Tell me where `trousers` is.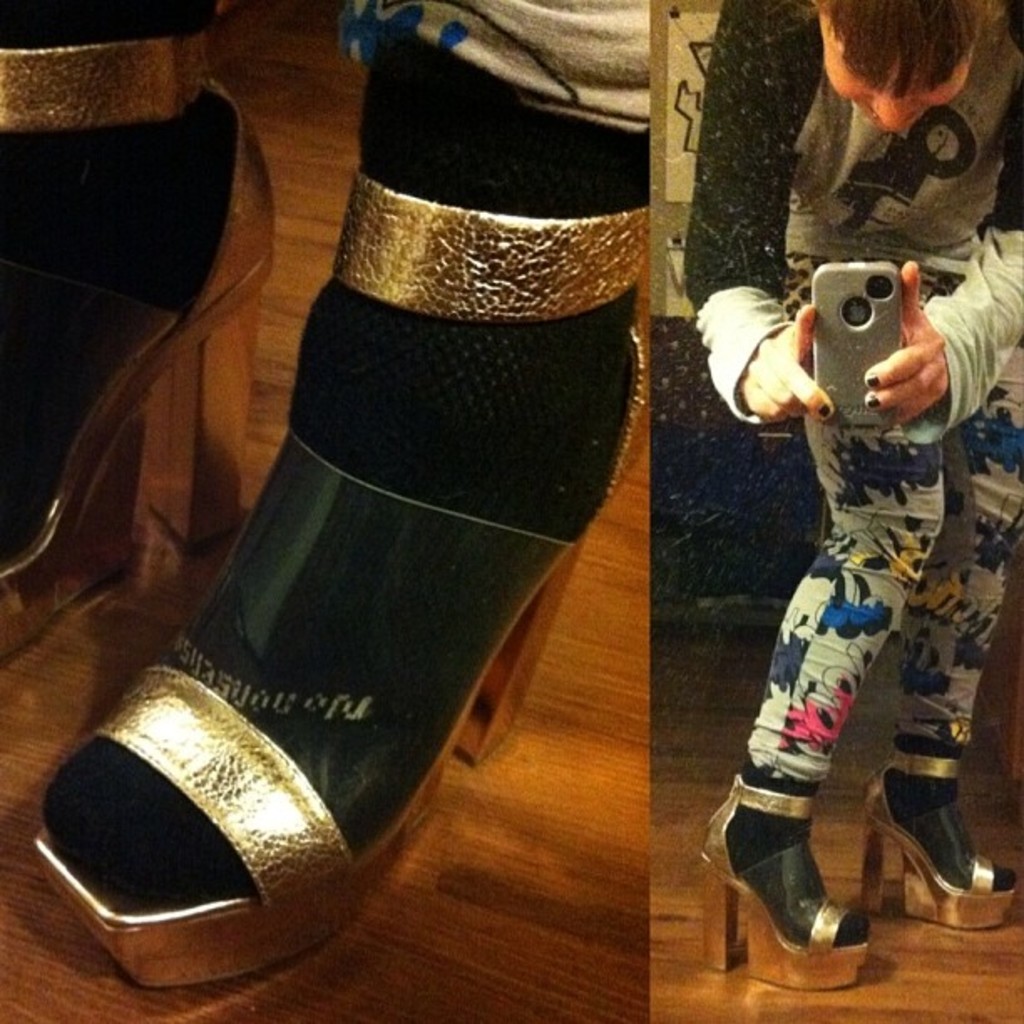
`trousers` is at 750:253:1022:793.
